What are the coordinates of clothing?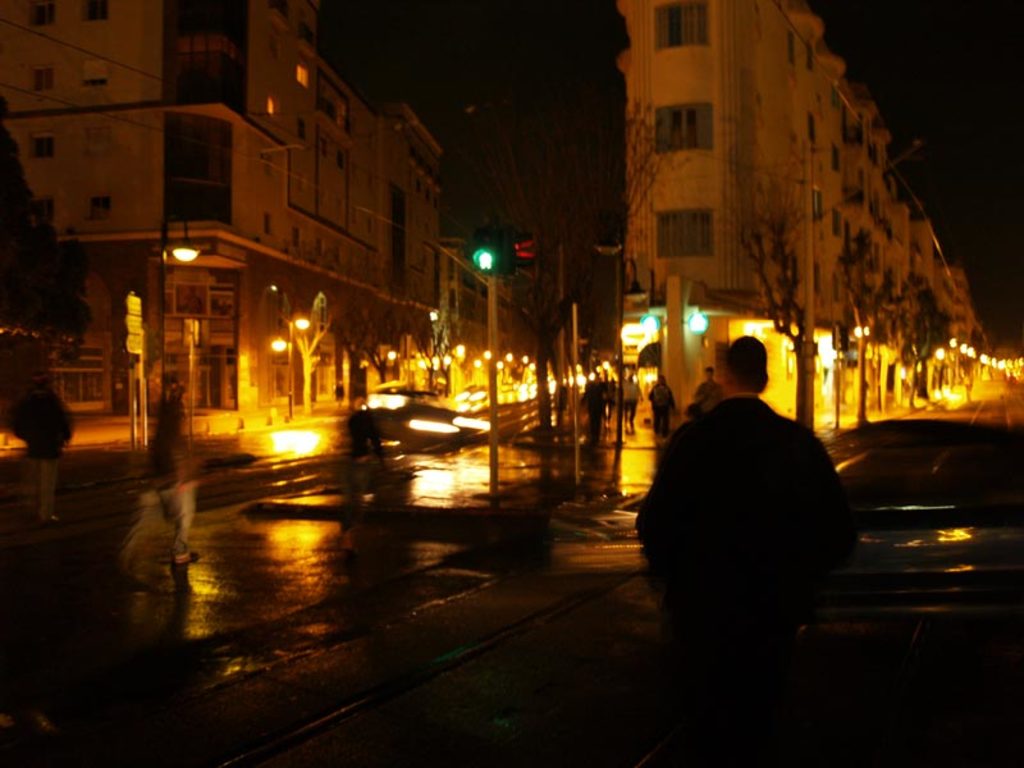
120/406/198/562.
